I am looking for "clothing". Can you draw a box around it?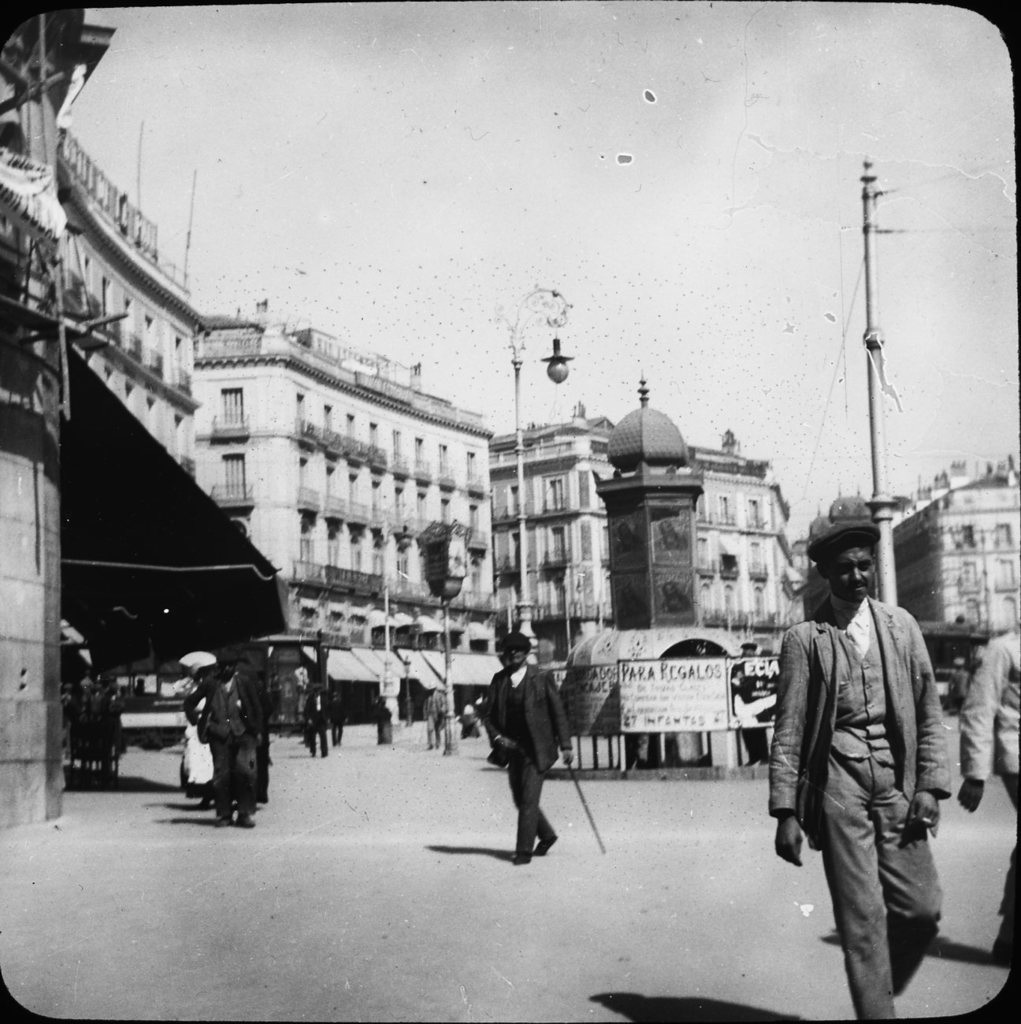
Sure, the bounding box is select_region(428, 697, 442, 739).
